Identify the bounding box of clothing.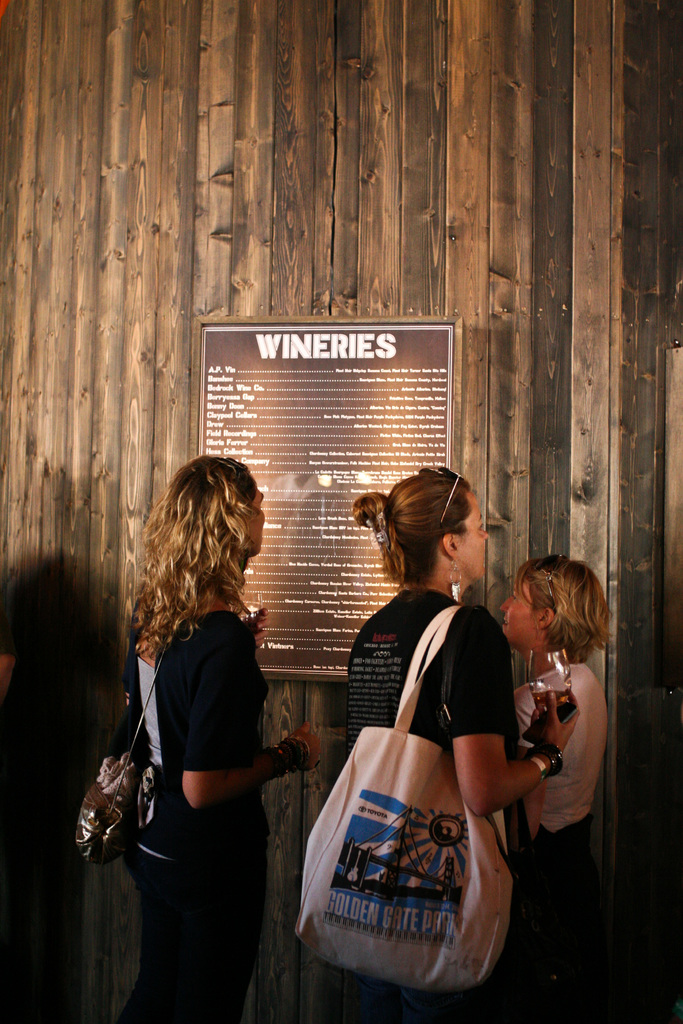
region(514, 656, 612, 1023).
